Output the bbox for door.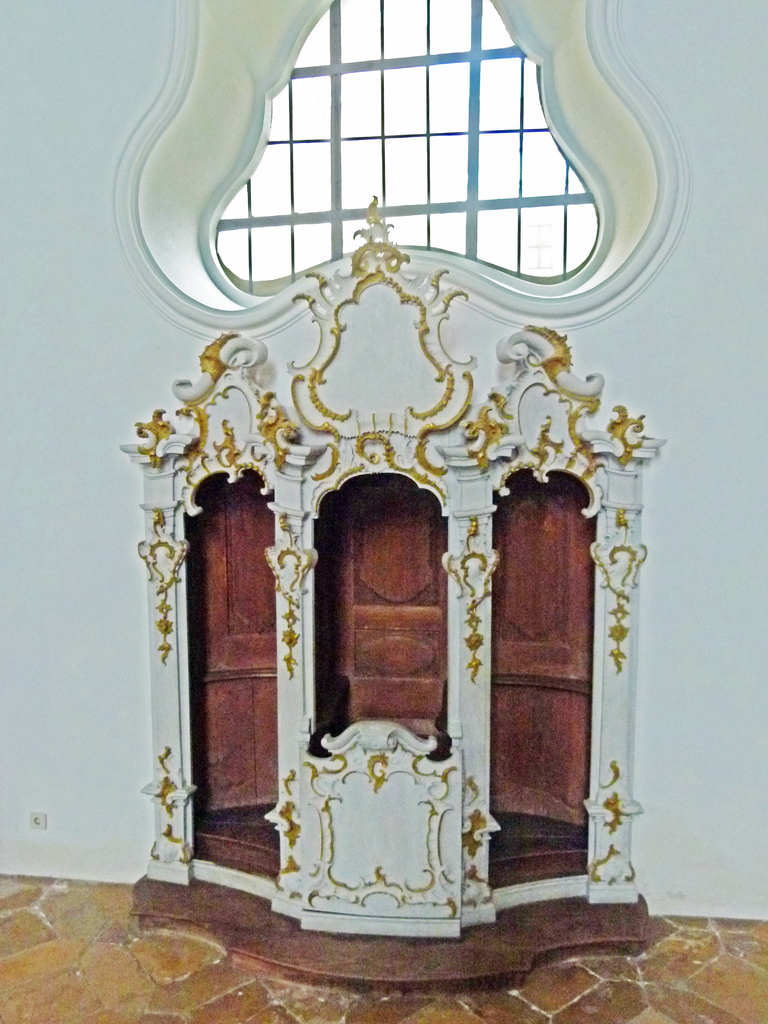
bbox=[195, 469, 278, 821].
